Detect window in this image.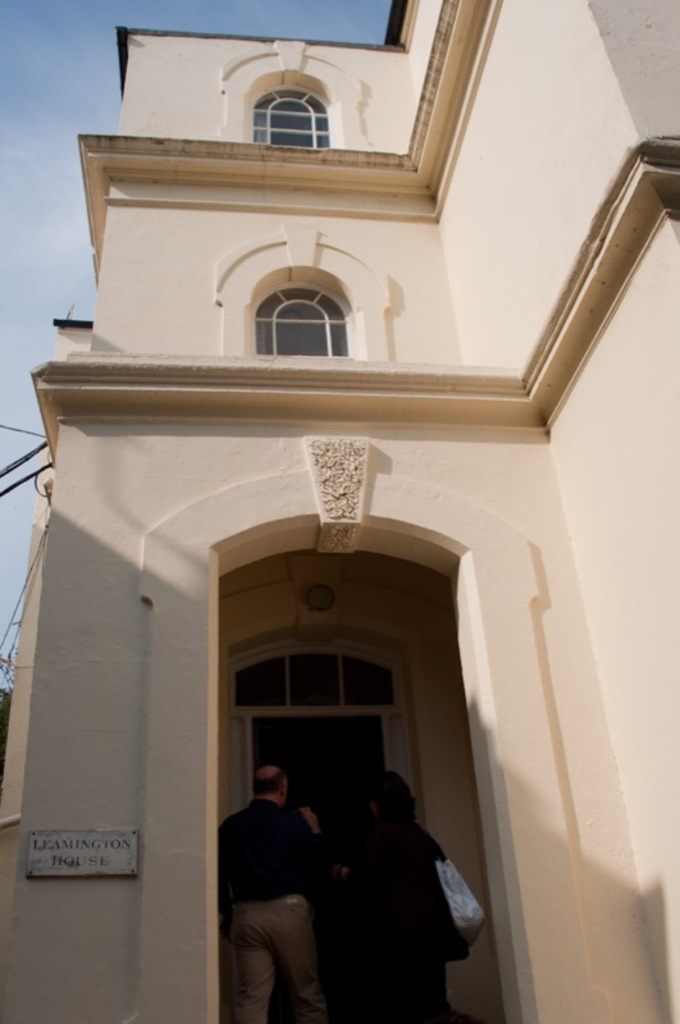
Detection: 256, 285, 352, 364.
